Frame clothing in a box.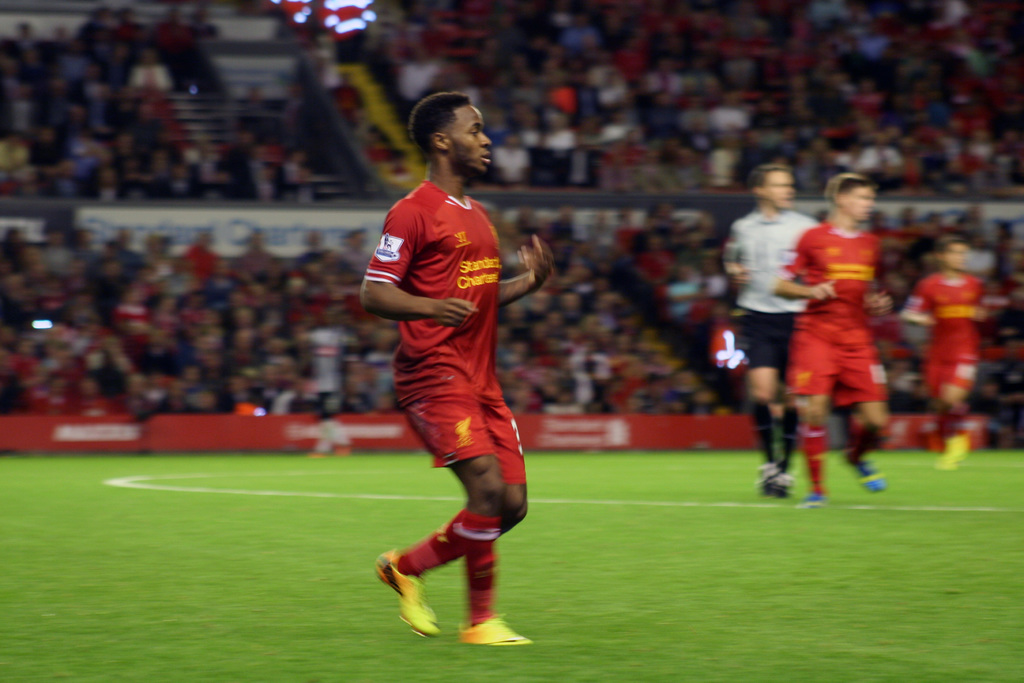
bbox=(731, 185, 790, 359).
